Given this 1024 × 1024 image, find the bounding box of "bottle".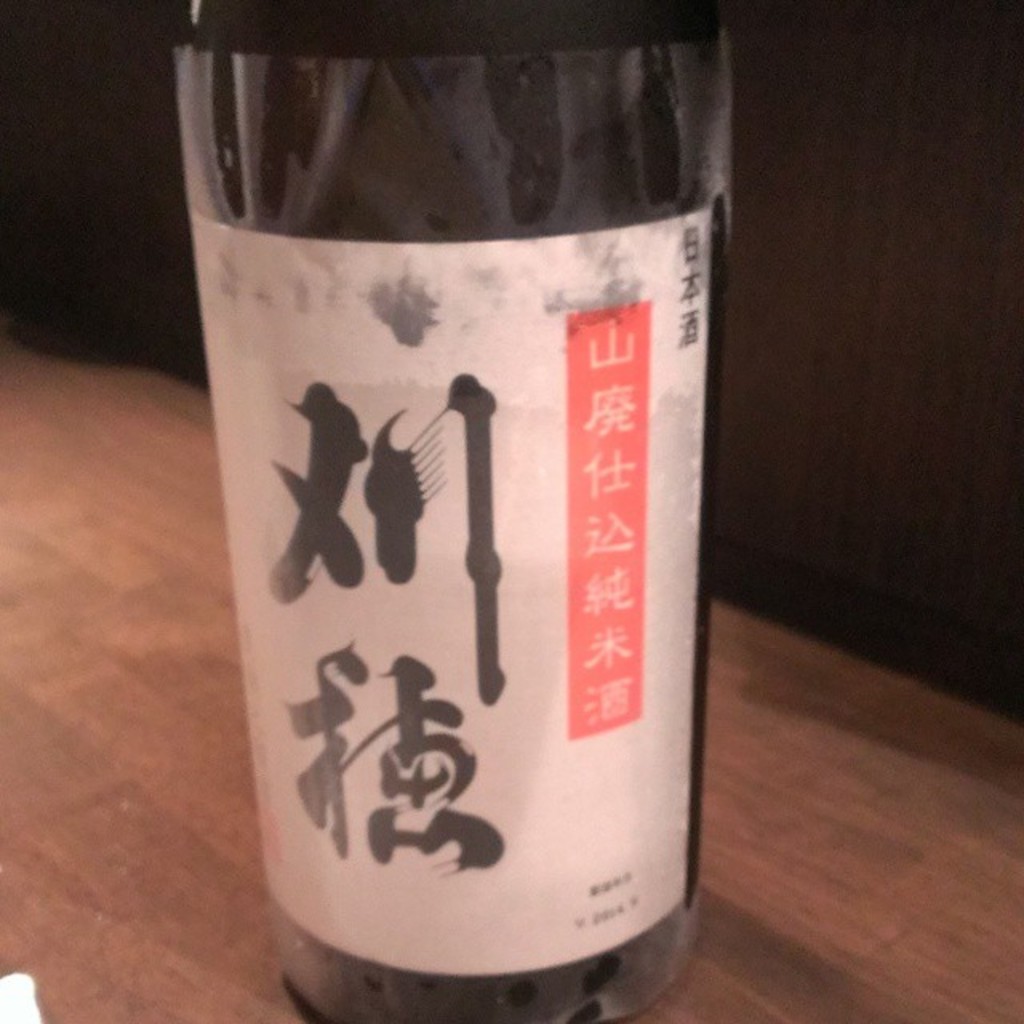
170/0/734/1022.
